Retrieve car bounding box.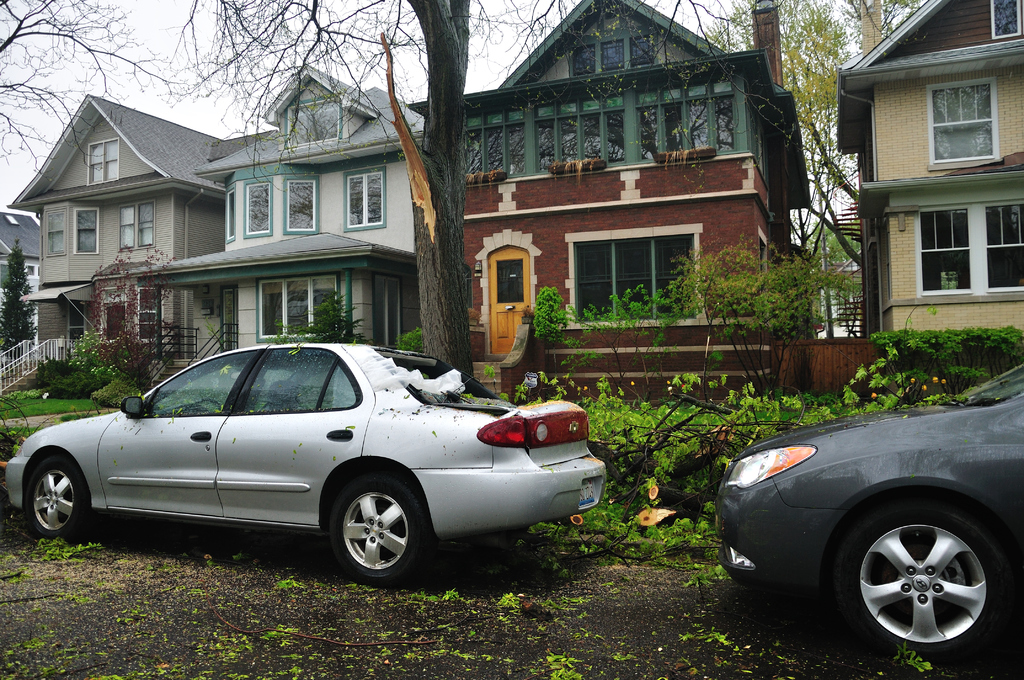
Bounding box: 708,357,1023,665.
